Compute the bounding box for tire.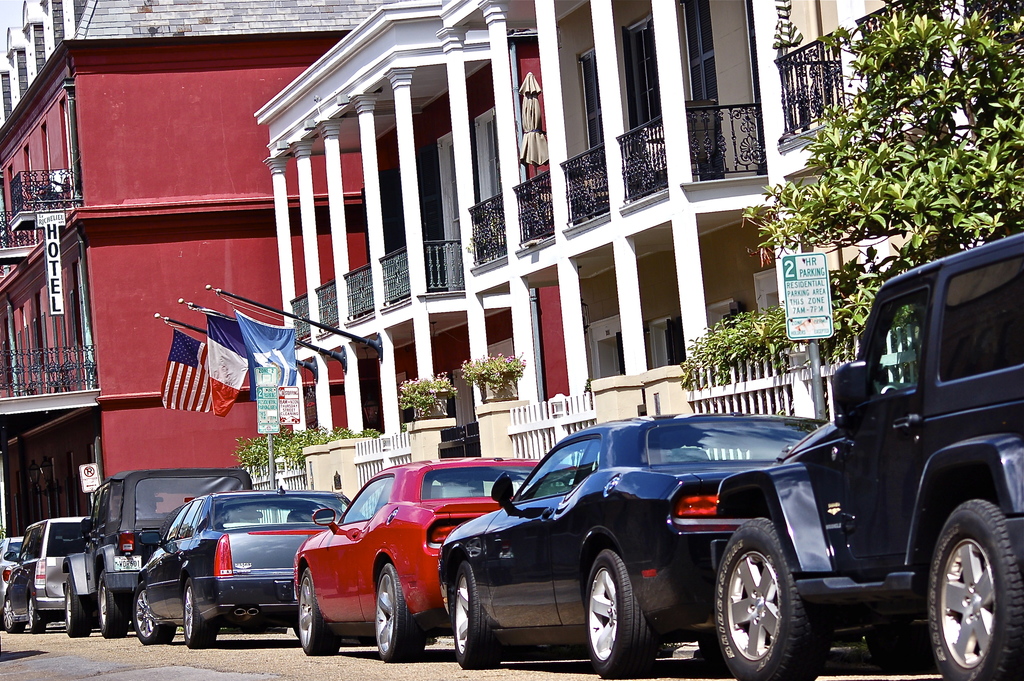
bbox=[724, 532, 825, 677].
